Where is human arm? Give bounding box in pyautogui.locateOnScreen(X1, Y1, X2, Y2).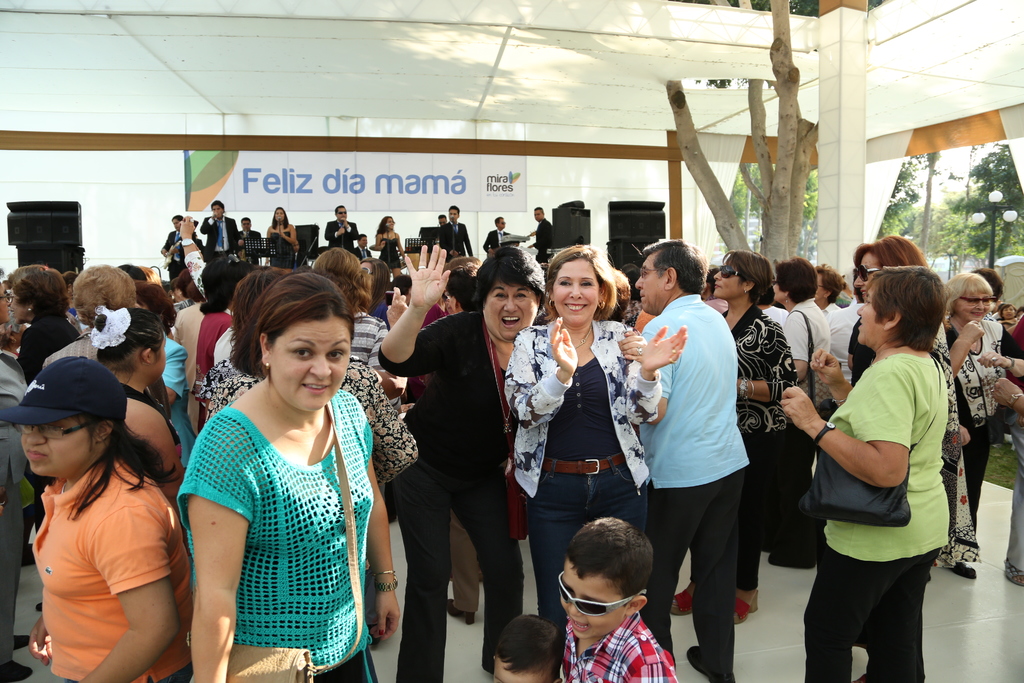
pyautogui.locateOnScreen(977, 346, 1023, 383).
